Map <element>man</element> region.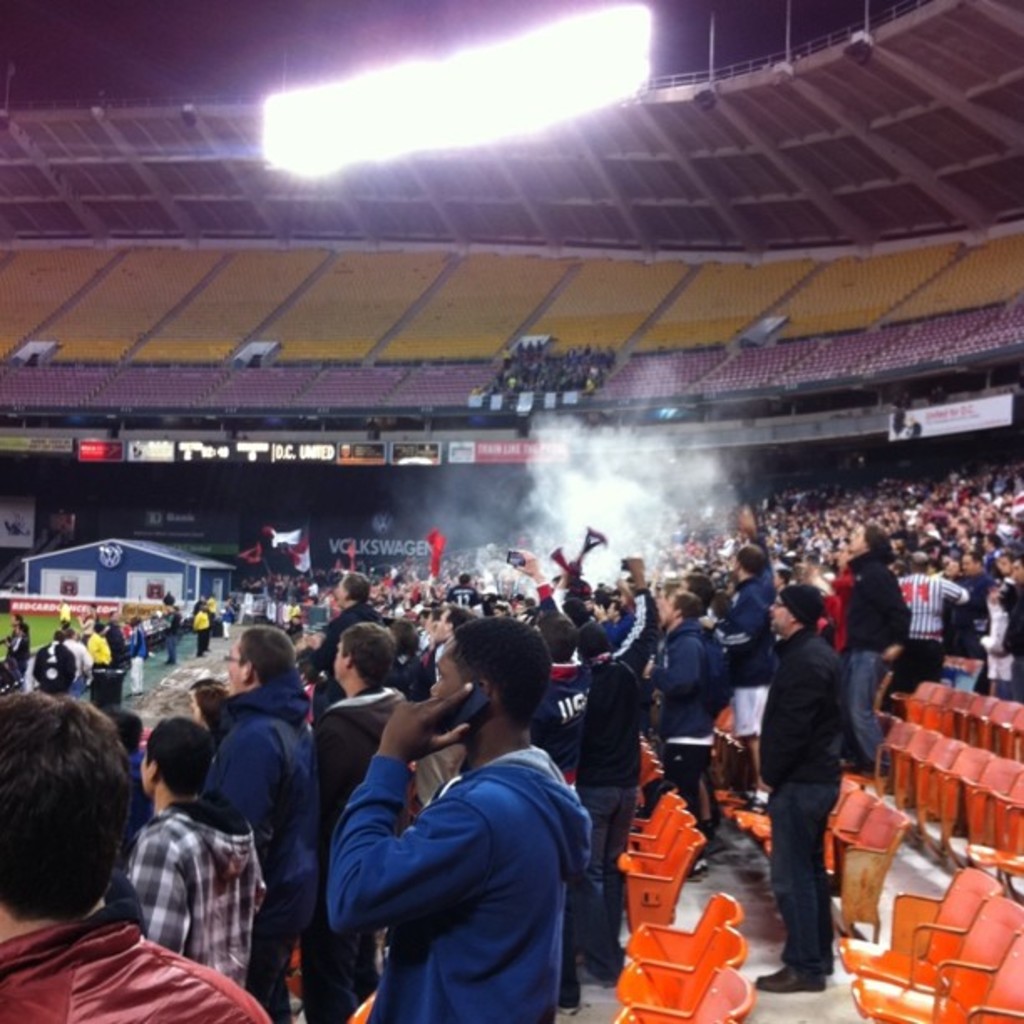
Mapped to rect(125, 714, 261, 986).
